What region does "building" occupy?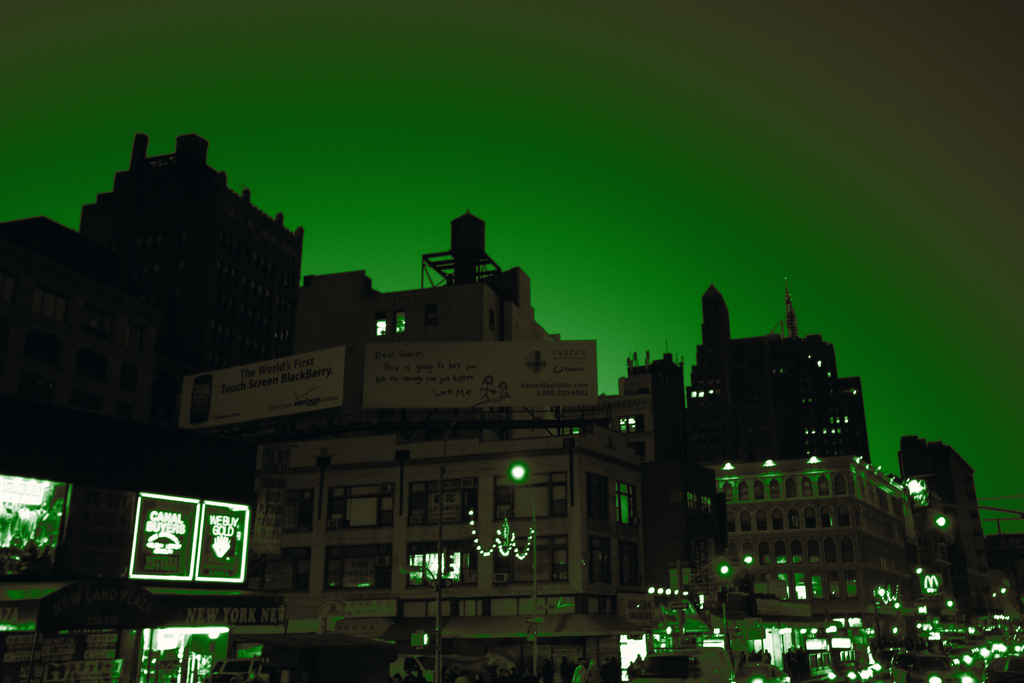
box=[655, 268, 882, 470].
